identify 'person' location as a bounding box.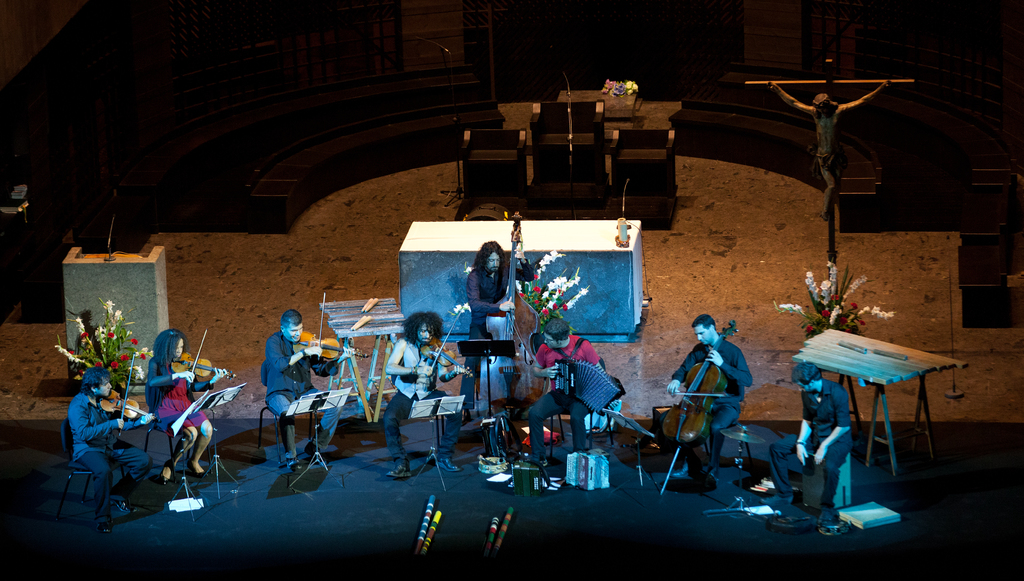
[73,369,152,537].
